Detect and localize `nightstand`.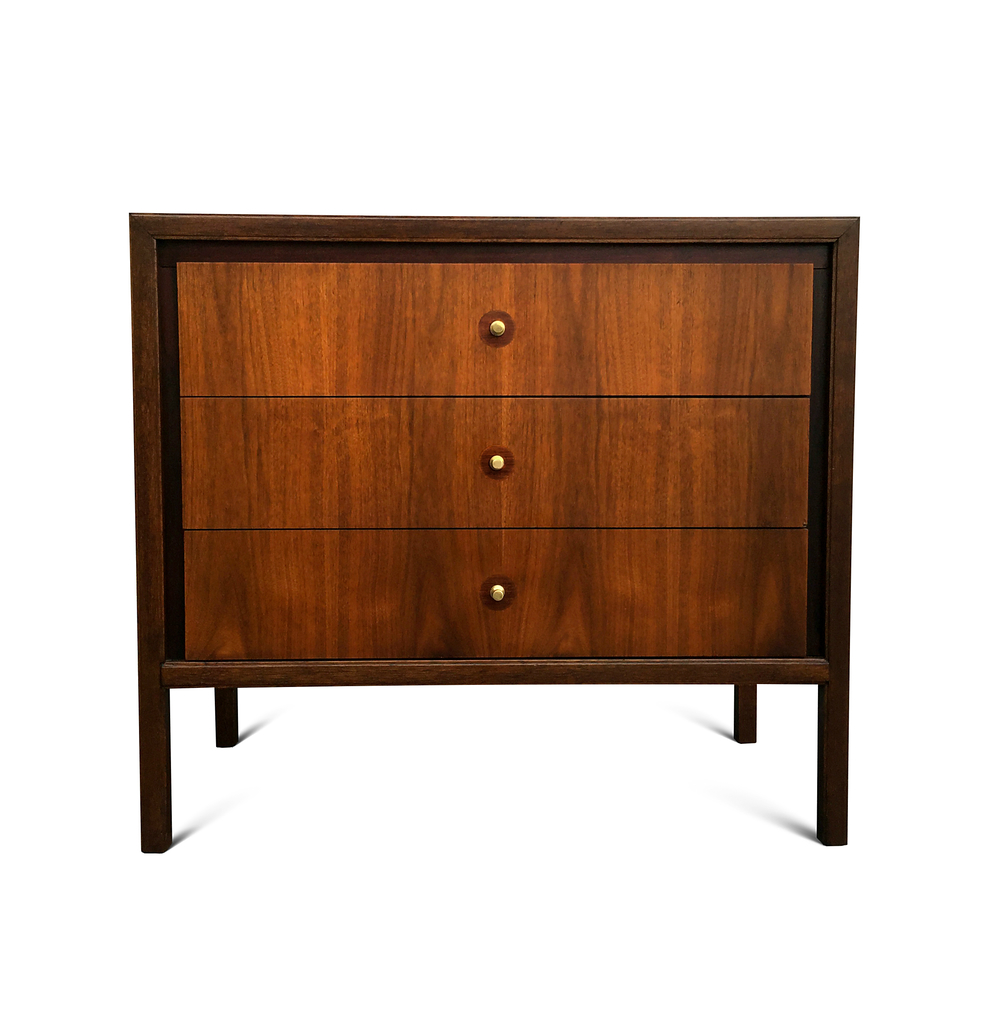
Localized at bbox=(156, 185, 859, 870).
